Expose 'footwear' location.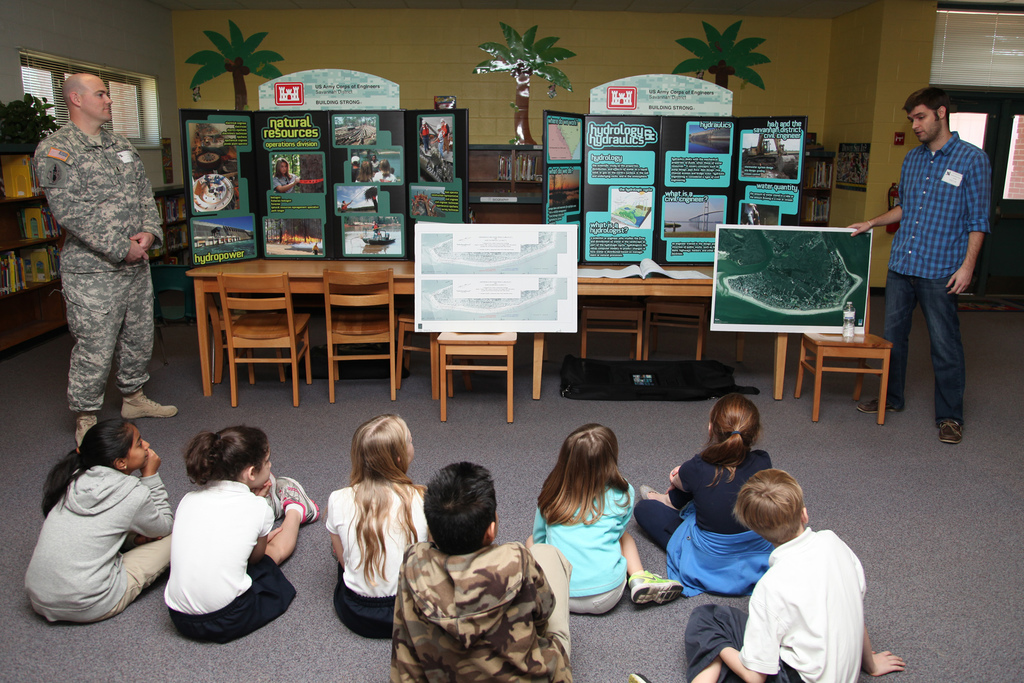
Exposed at (left=628, top=670, right=660, bottom=682).
